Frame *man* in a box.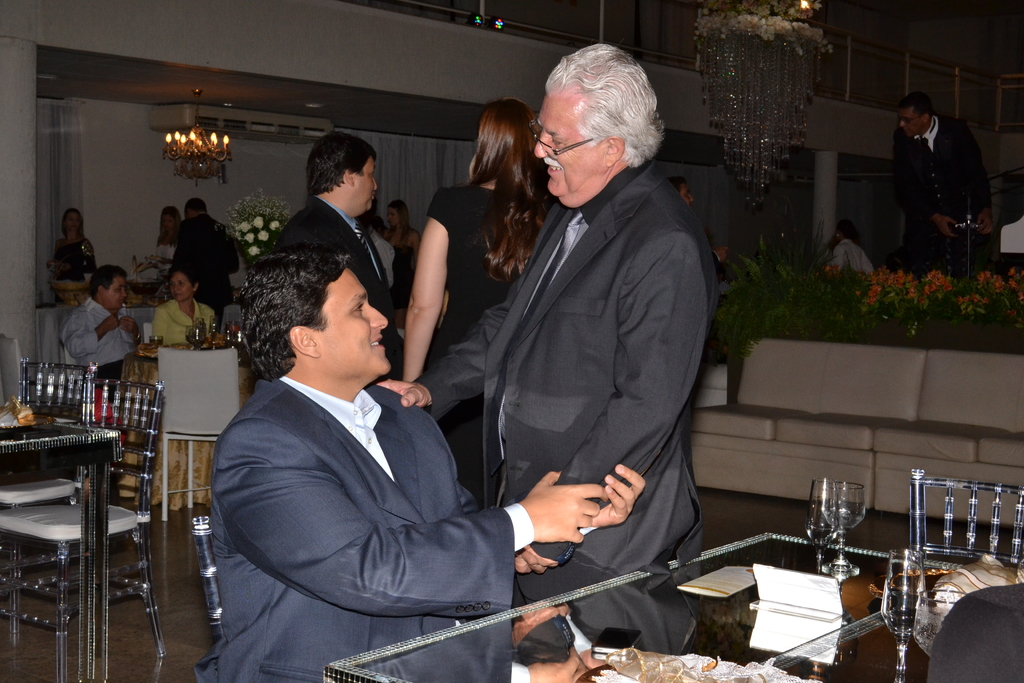
[x1=59, y1=265, x2=147, y2=383].
